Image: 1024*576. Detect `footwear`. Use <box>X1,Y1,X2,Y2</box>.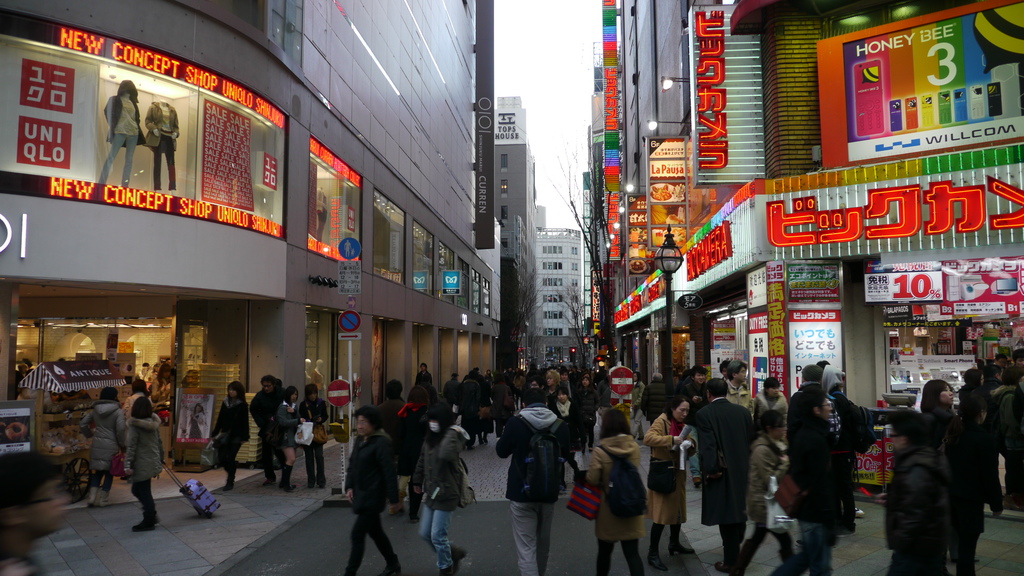
<box>650,540,671,575</box>.
